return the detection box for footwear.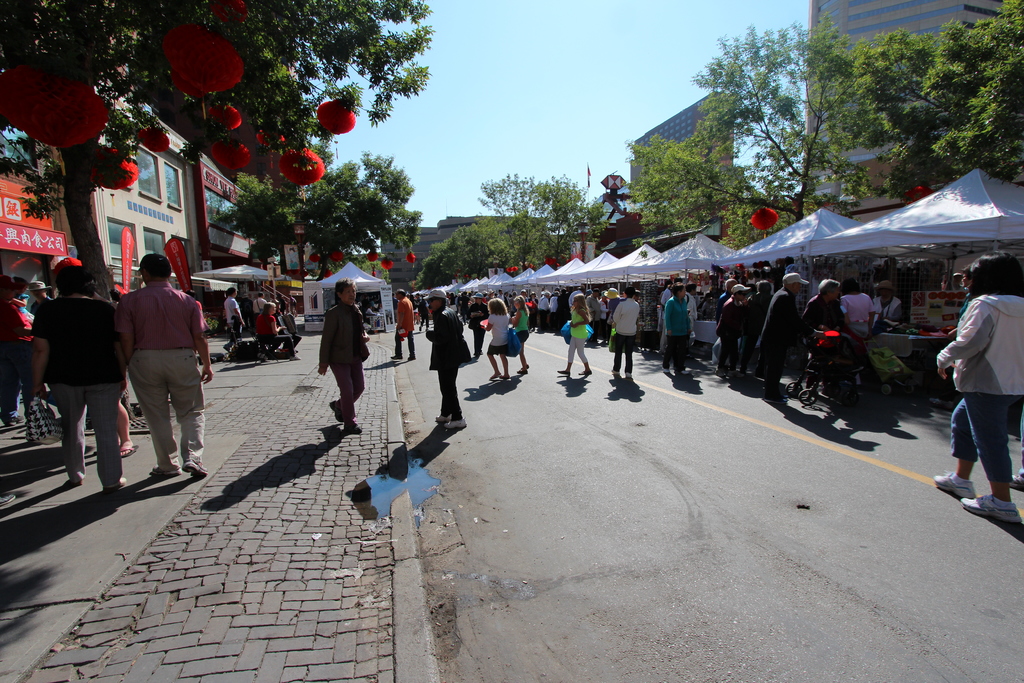
(0,491,18,511).
